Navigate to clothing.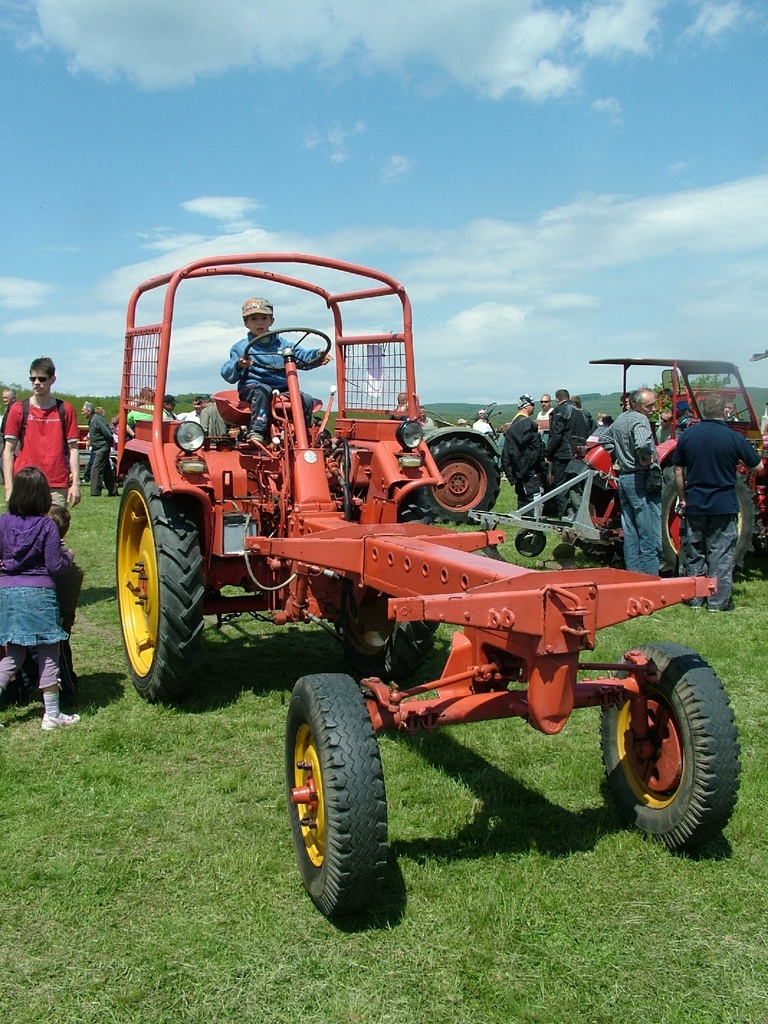
Navigation target: 216,330,321,429.
